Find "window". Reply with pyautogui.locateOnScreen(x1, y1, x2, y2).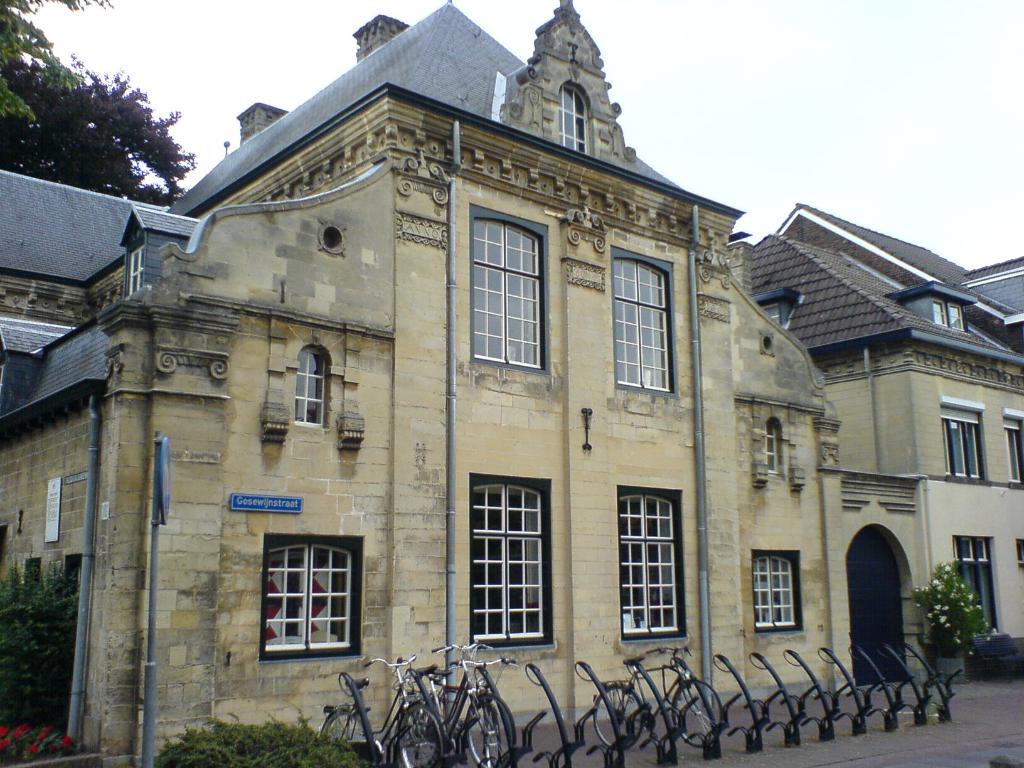
pyautogui.locateOnScreen(949, 418, 984, 474).
